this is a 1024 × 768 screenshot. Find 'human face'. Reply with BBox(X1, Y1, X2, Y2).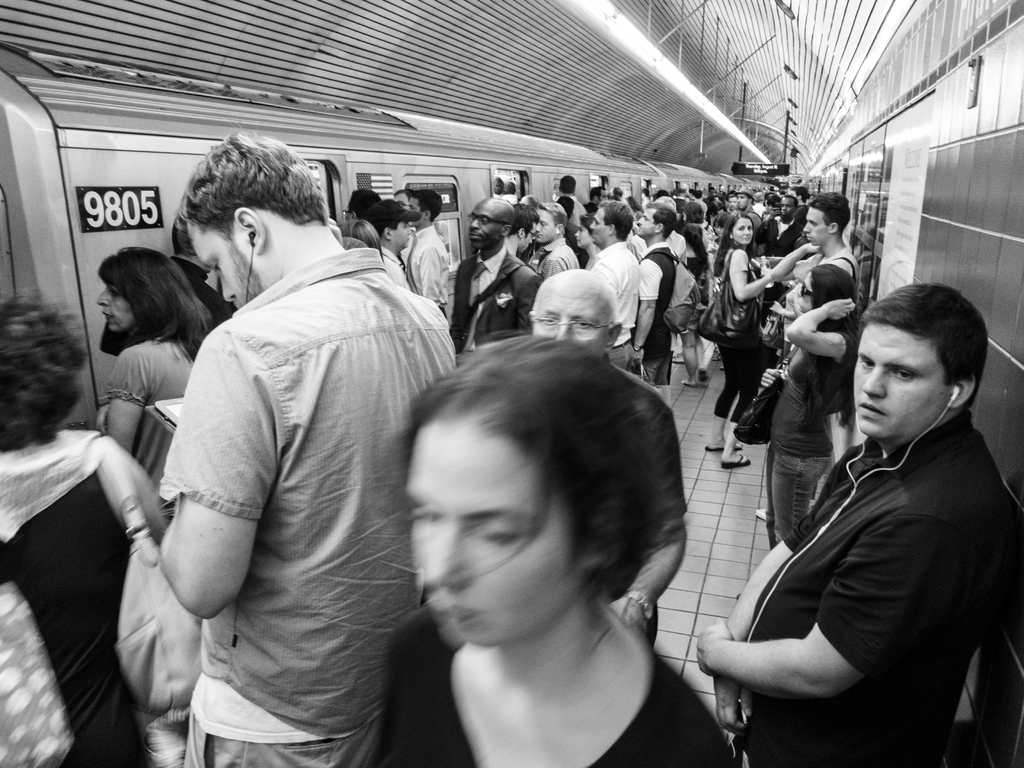
BBox(575, 224, 592, 250).
